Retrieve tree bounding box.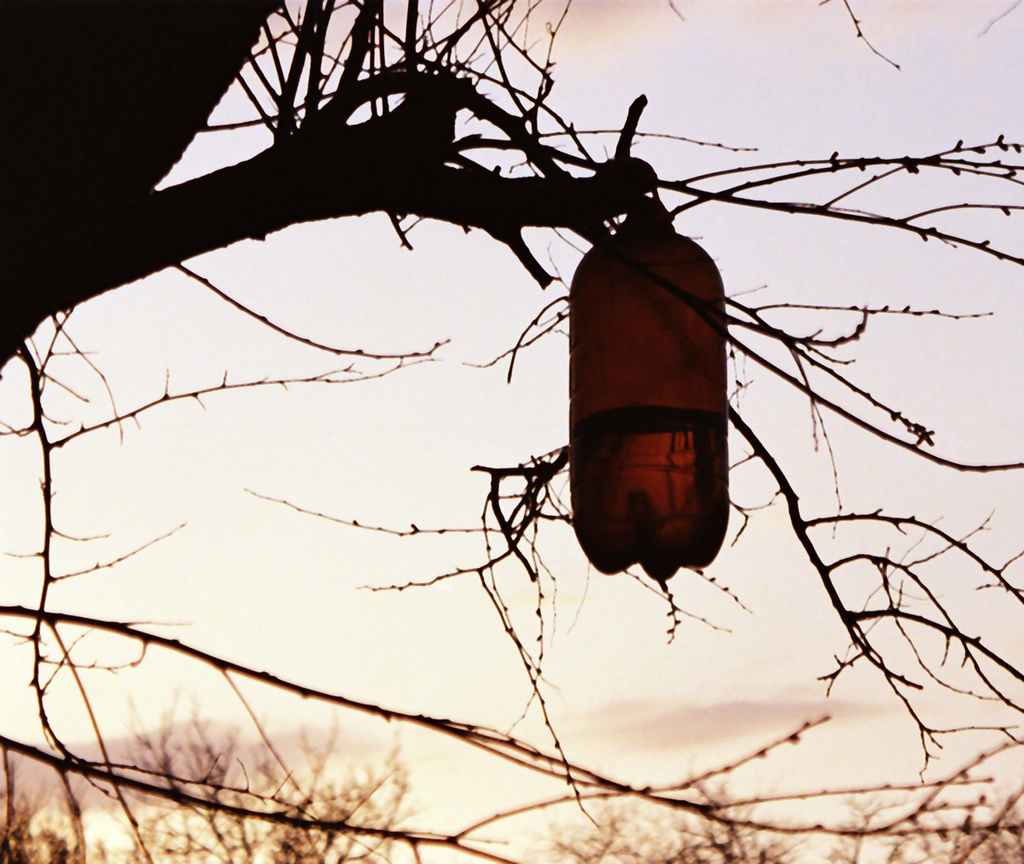
Bounding box: bbox=(0, 43, 1012, 843).
